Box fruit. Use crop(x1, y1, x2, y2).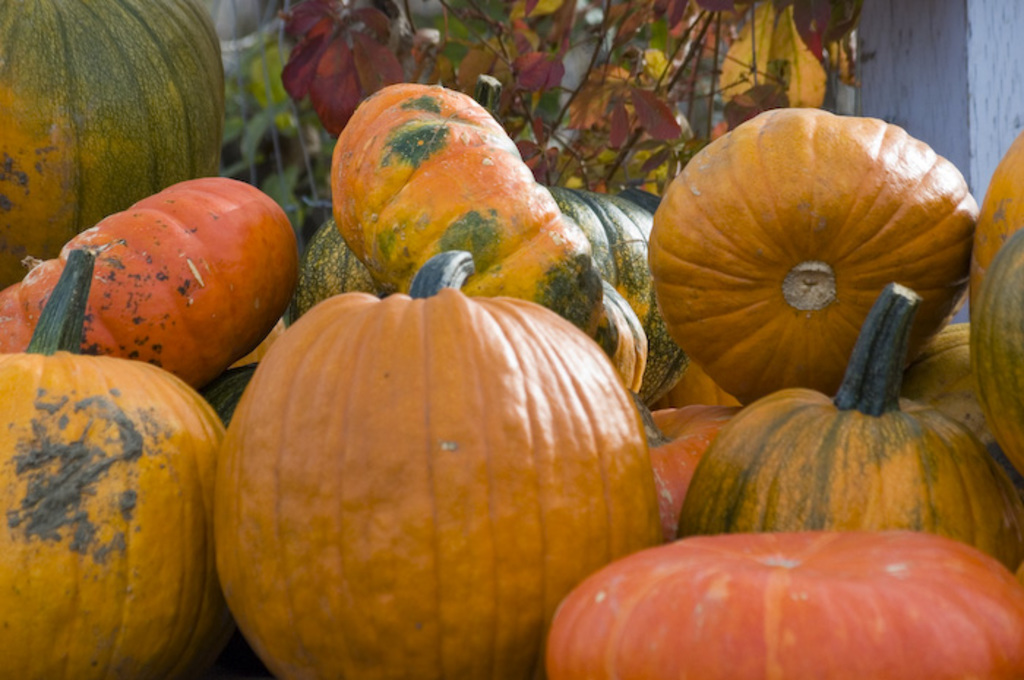
crop(0, 0, 225, 287).
